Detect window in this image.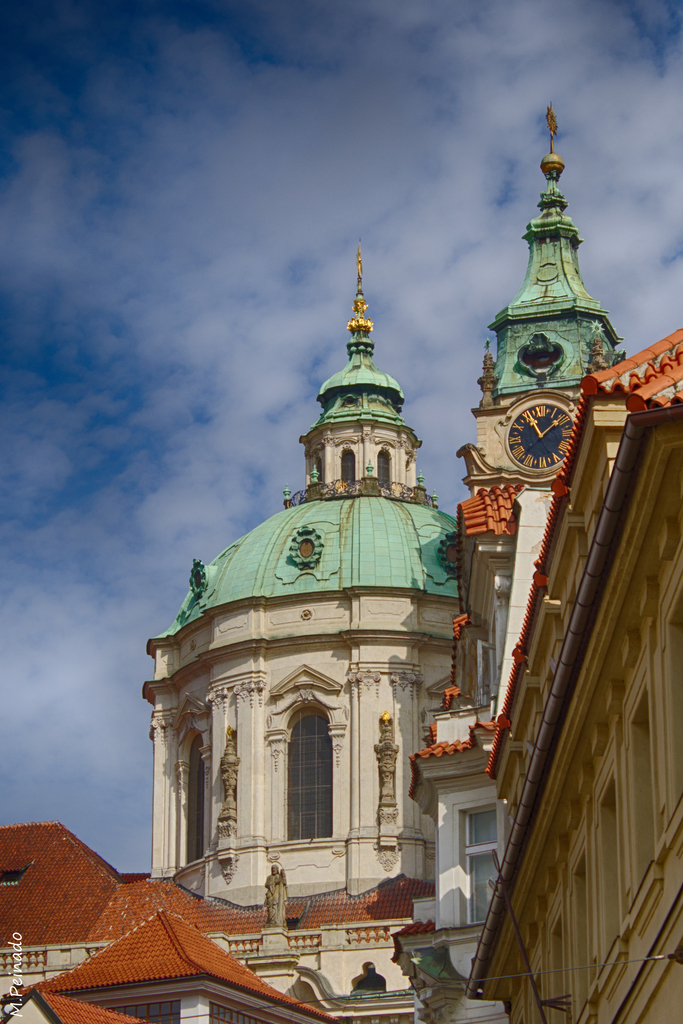
Detection: 588, 729, 631, 1002.
